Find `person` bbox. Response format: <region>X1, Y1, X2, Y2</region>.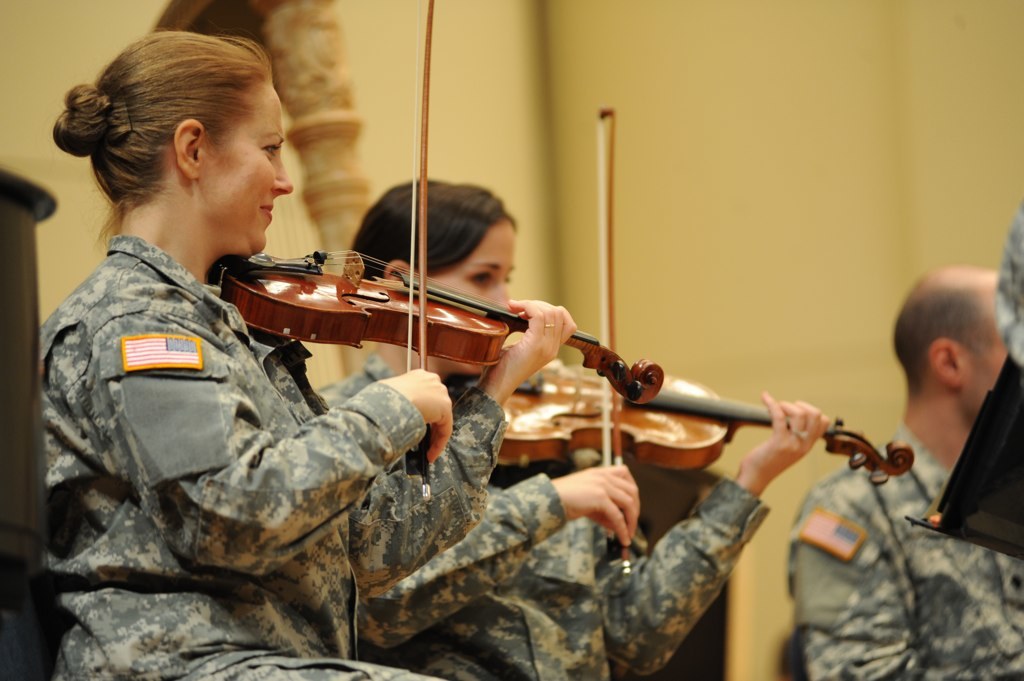
<region>39, 31, 571, 680</region>.
